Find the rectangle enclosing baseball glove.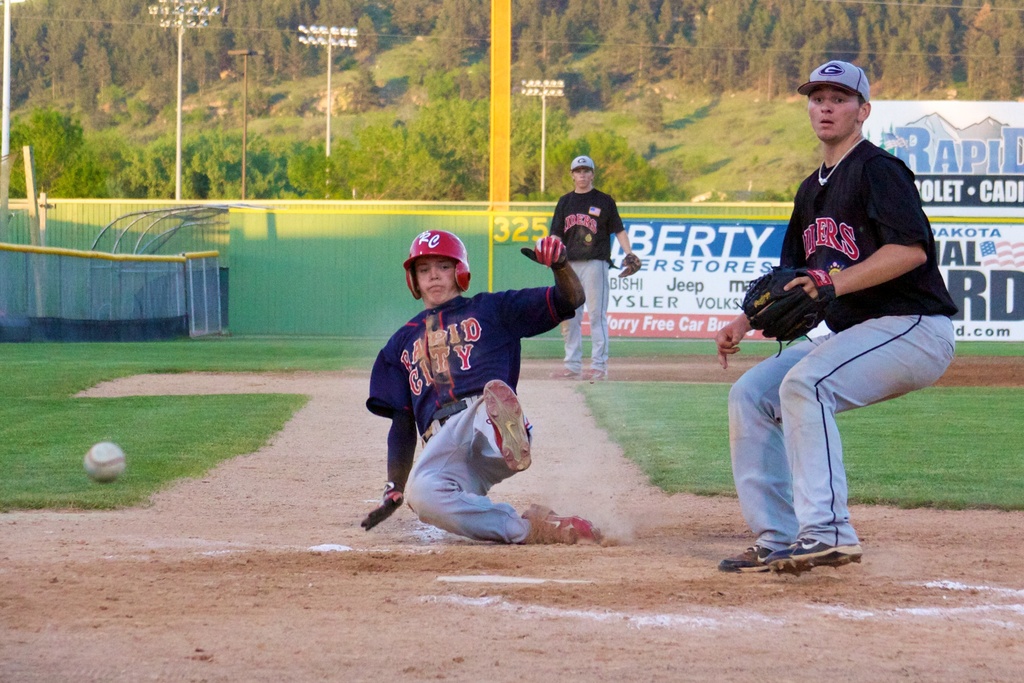
<box>358,486,407,536</box>.
